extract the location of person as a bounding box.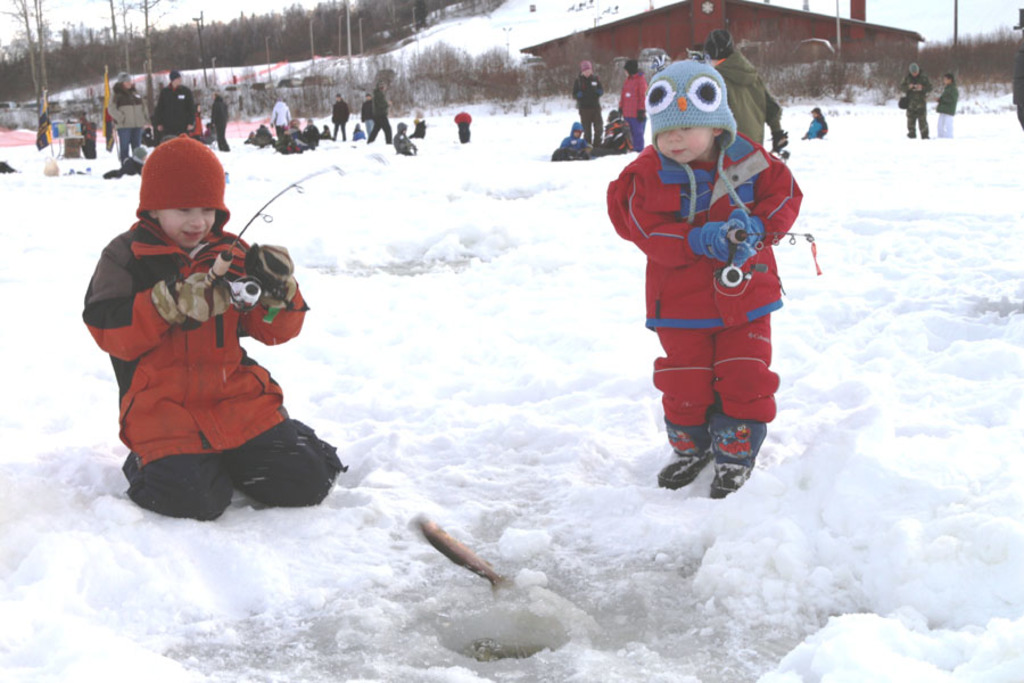
region(151, 69, 196, 146).
